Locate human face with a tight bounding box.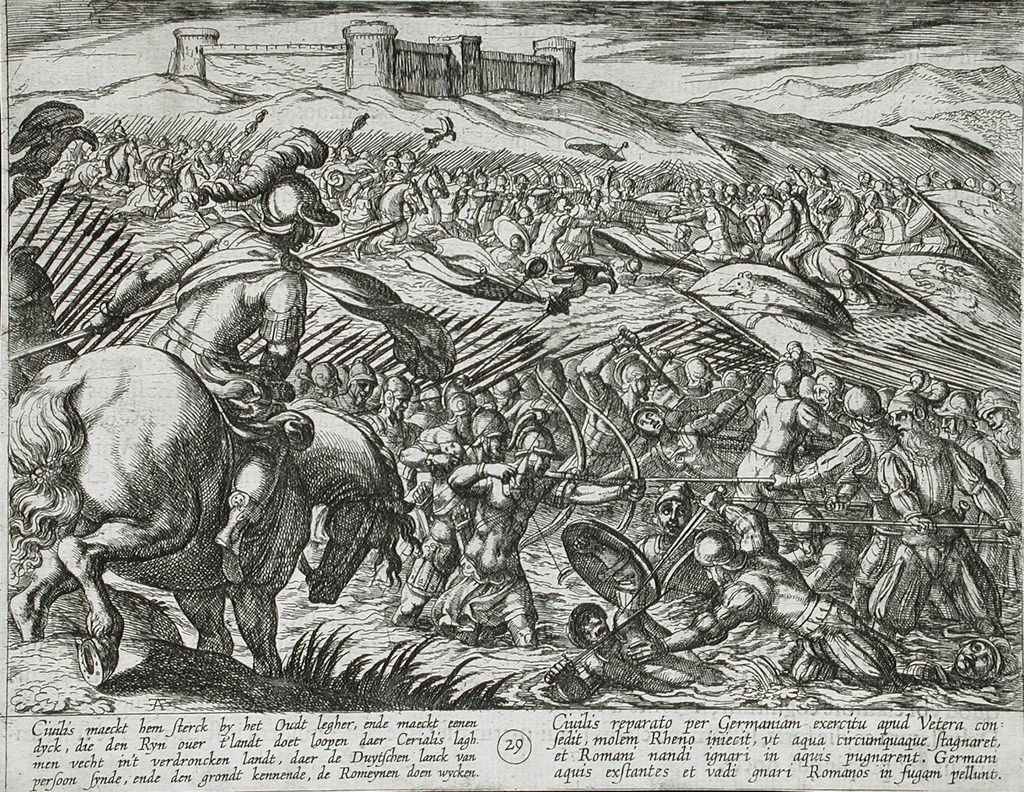
bbox=(885, 413, 918, 455).
